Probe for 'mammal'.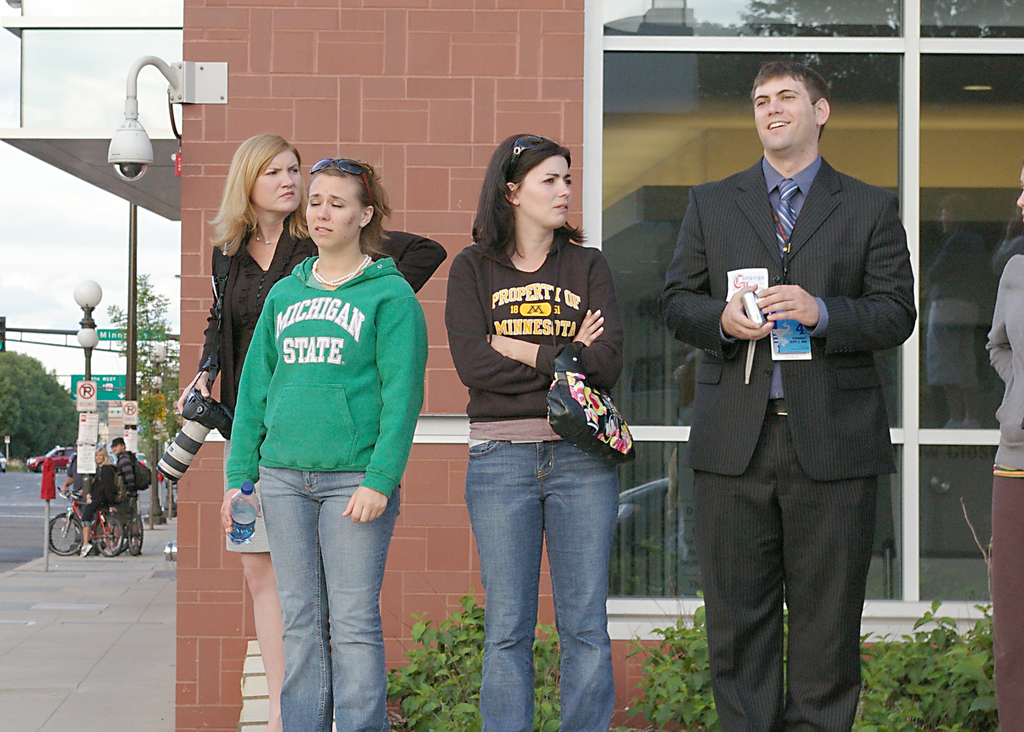
Probe result: <bbox>109, 437, 146, 546</bbox>.
